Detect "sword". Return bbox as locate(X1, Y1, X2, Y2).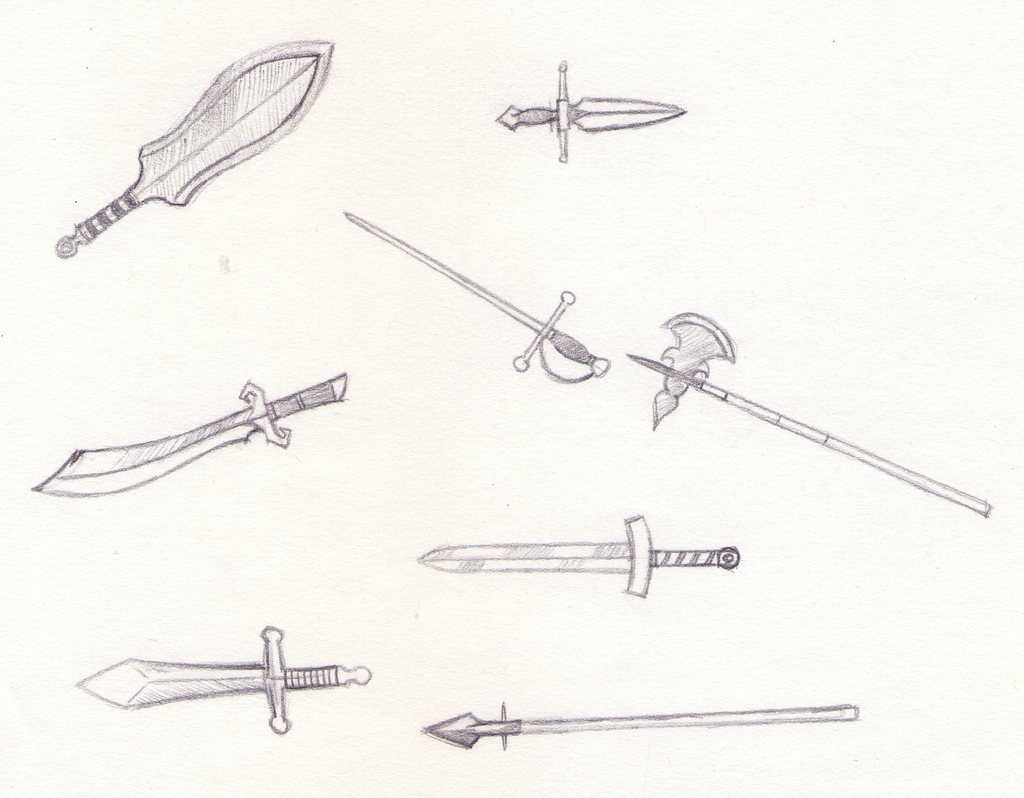
locate(31, 372, 346, 494).
